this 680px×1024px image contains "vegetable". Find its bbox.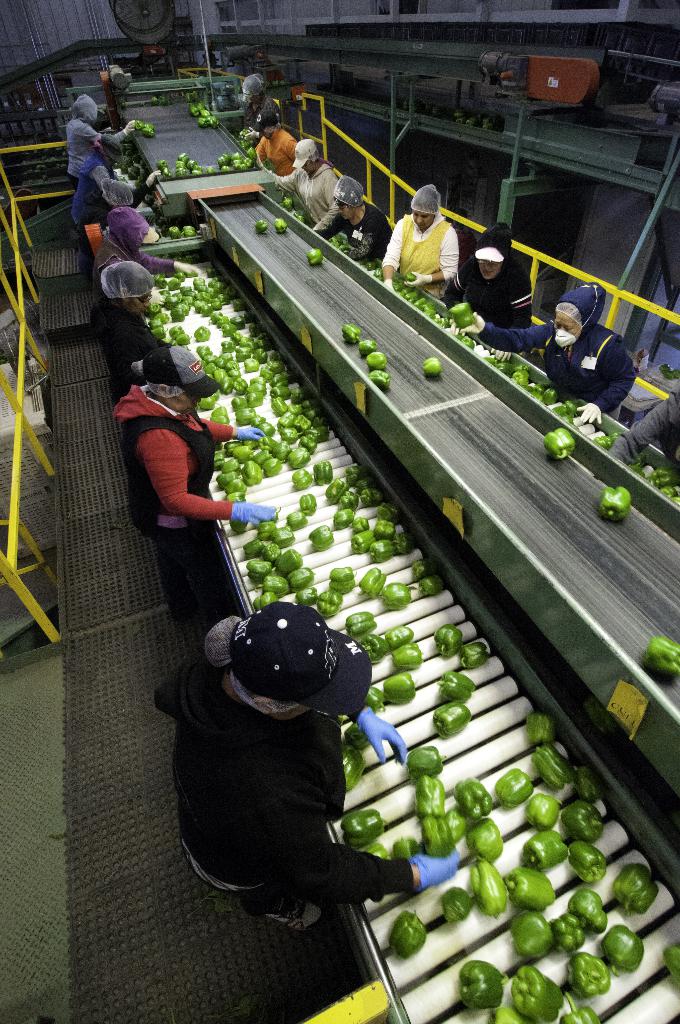
left=371, top=369, right=385, bottom=393.
